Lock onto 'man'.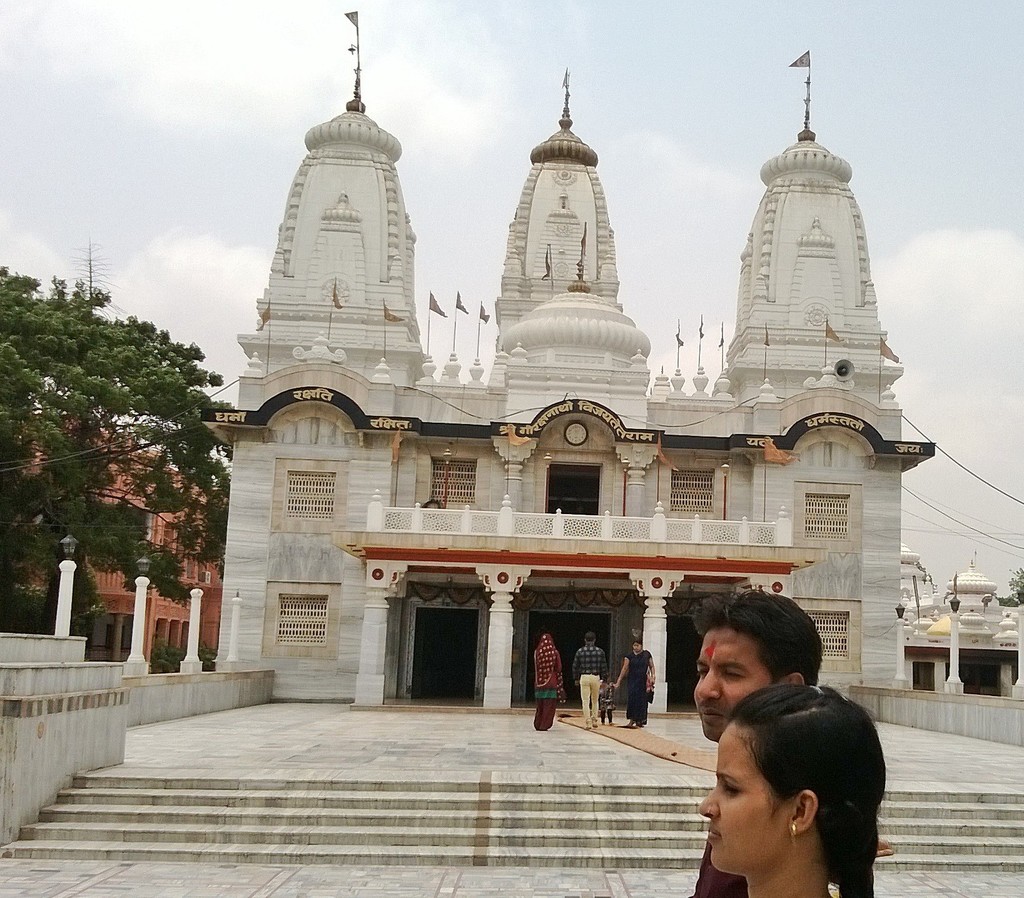
Locked: (652,632,833,897).
